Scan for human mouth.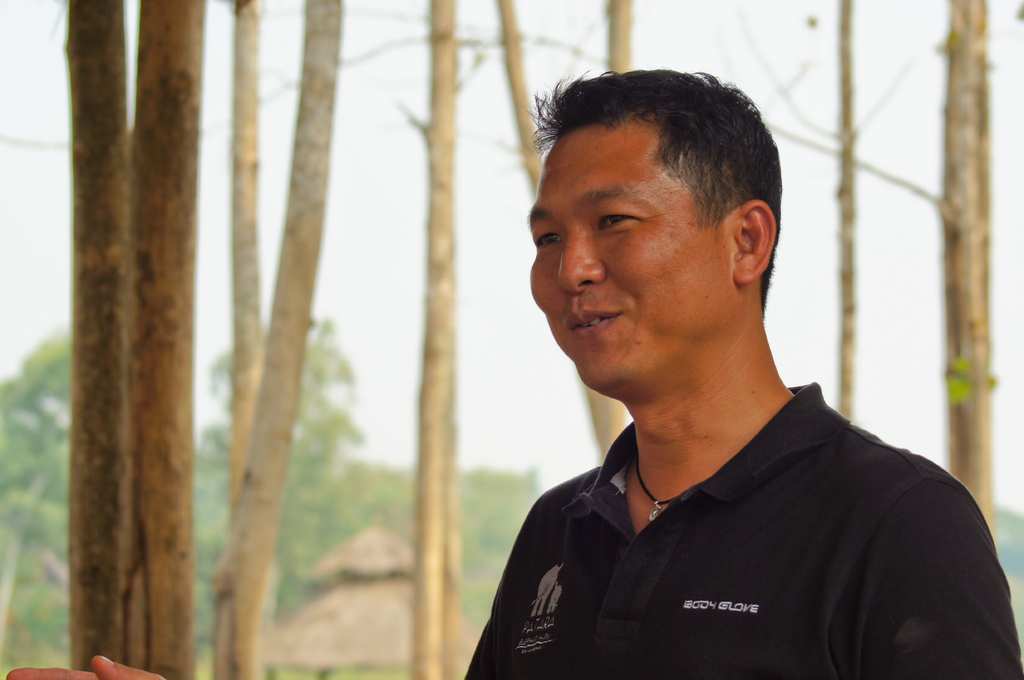
Scan result: (x1=566, y1=306, x2=622, y2=338).
